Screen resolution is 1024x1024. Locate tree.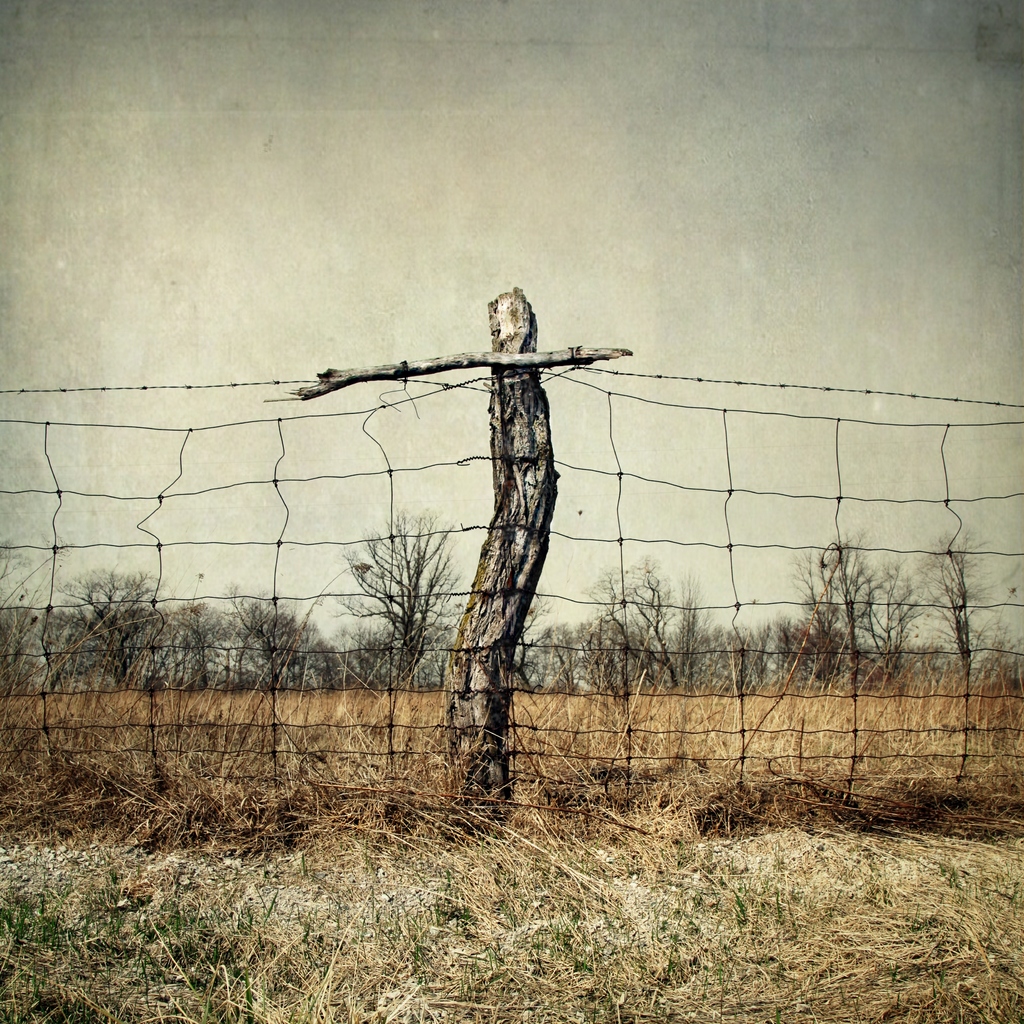
<region>333, 516, 479, 695</region>.
